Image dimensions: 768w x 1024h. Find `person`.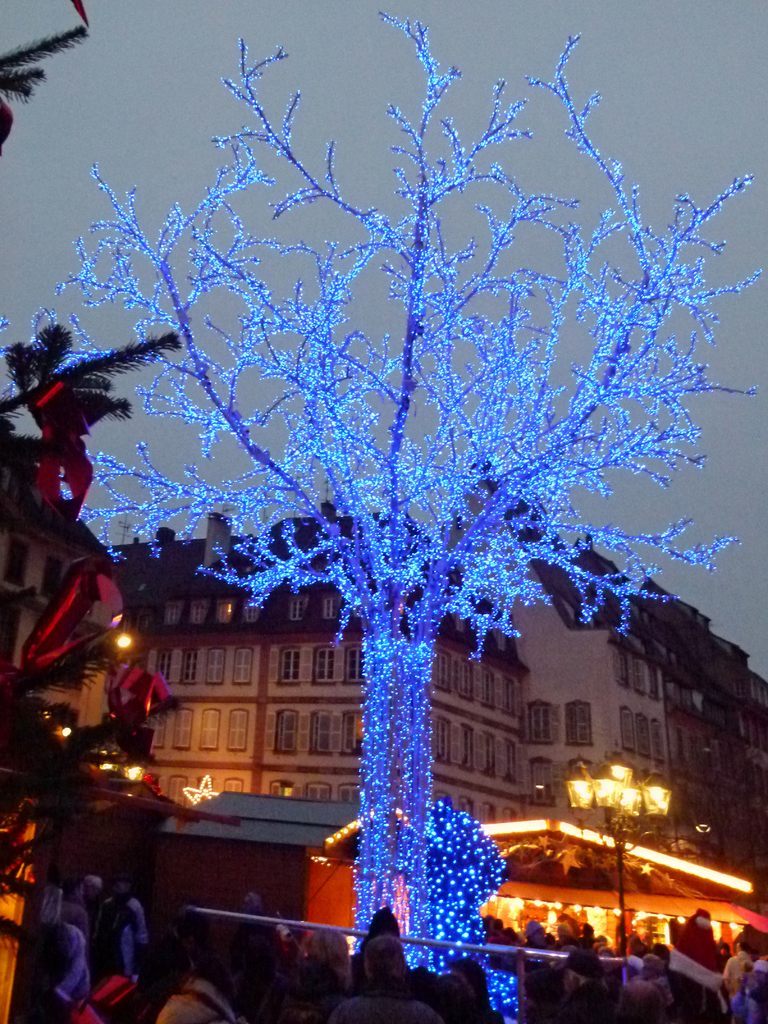
bbox=(26, 893, 84, 1012).
